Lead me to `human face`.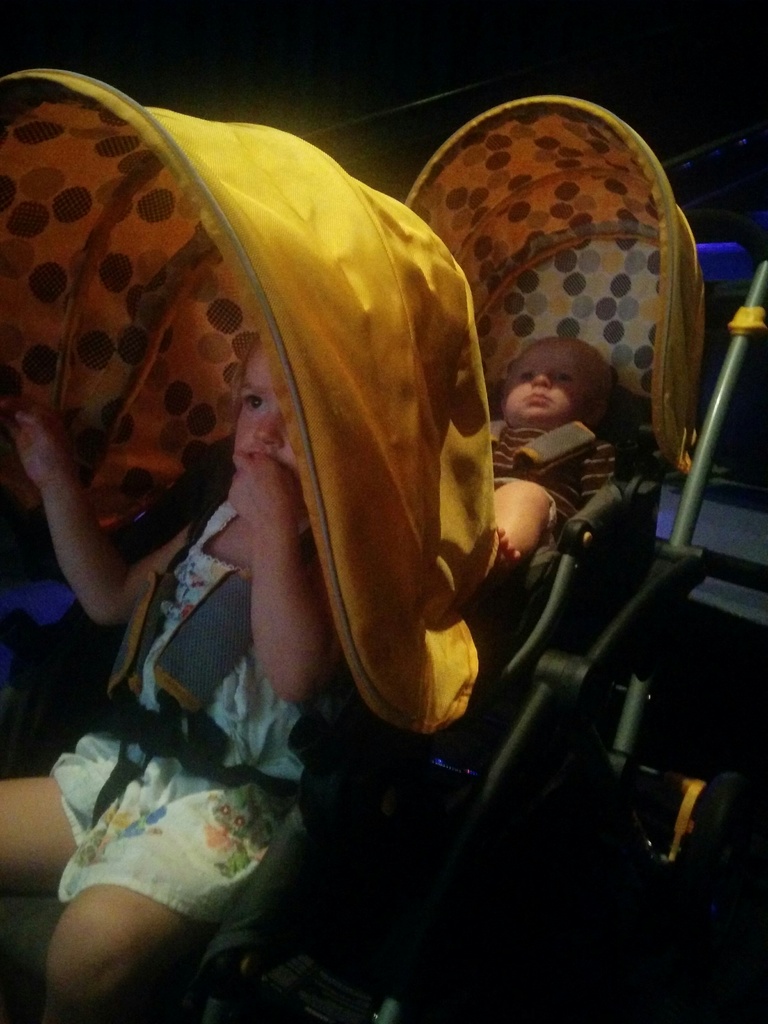
Lead to 504, 347, 589, 426.
